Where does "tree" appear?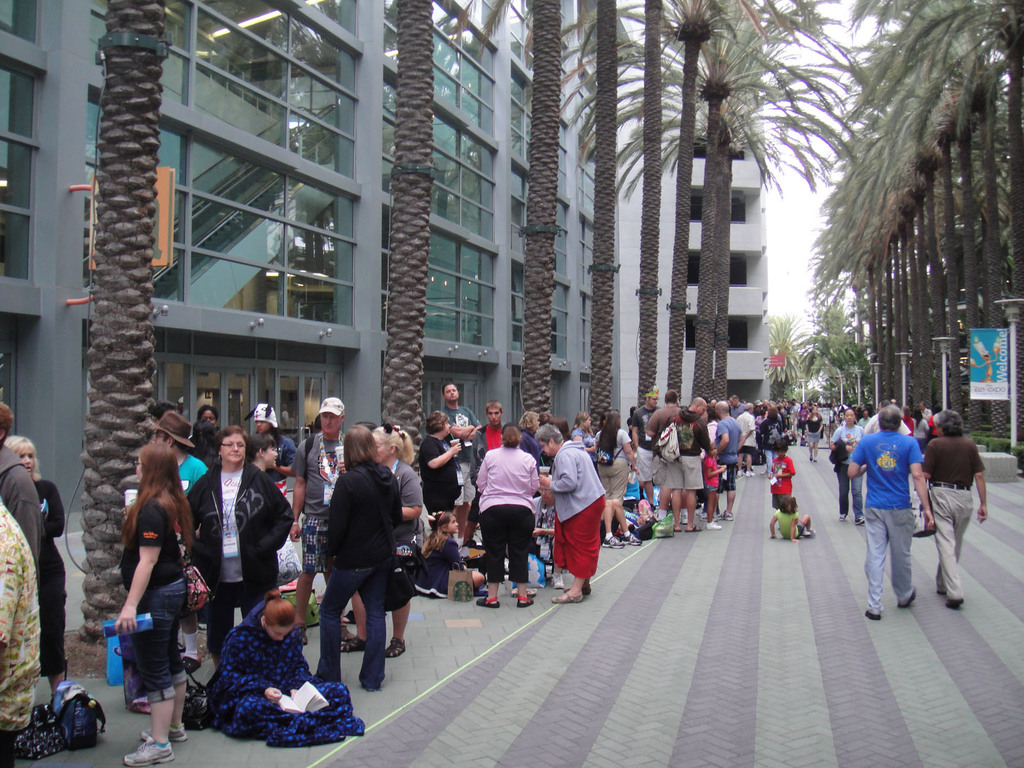
Appears at left=746, top=0, right=1023, bottom=450.
